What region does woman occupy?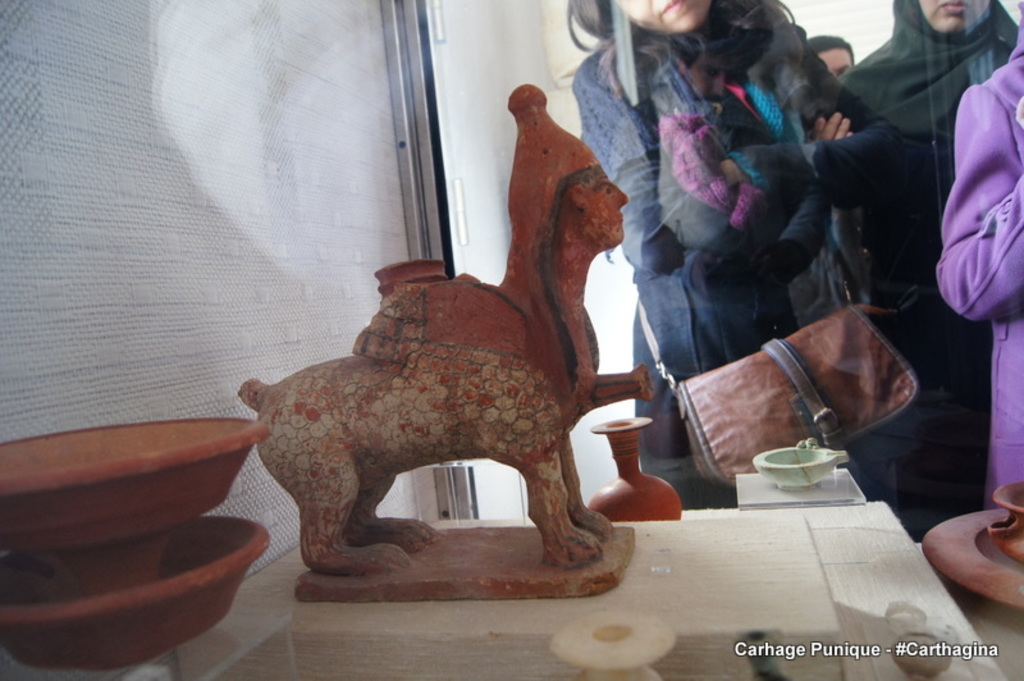
[580,0,899,498].
